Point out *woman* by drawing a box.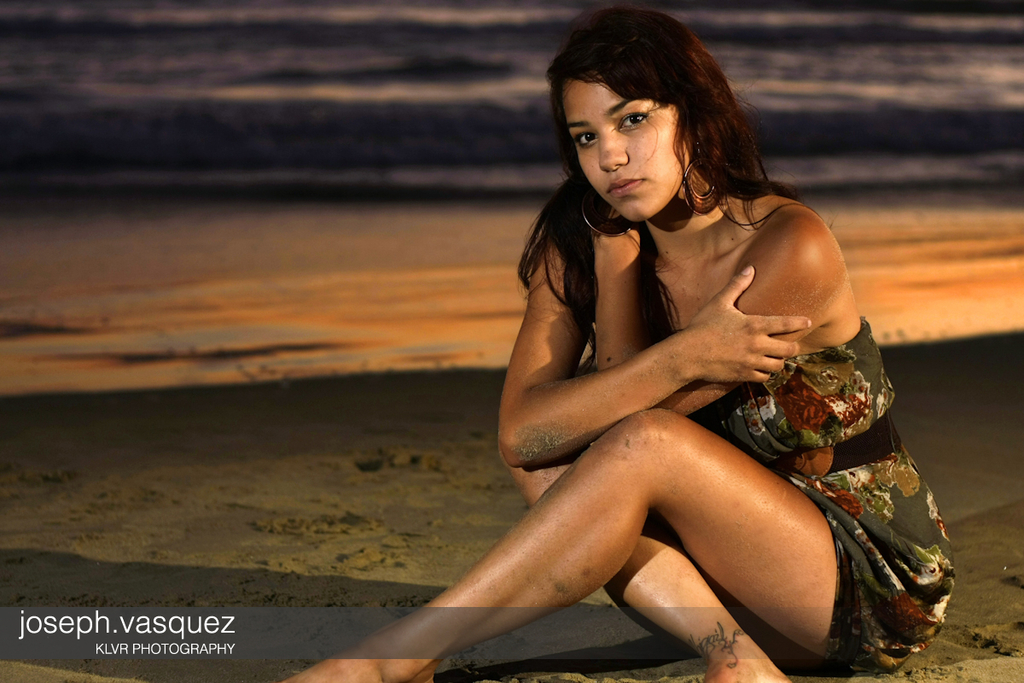
[left=389, top=32, right=918, bottom=674].
